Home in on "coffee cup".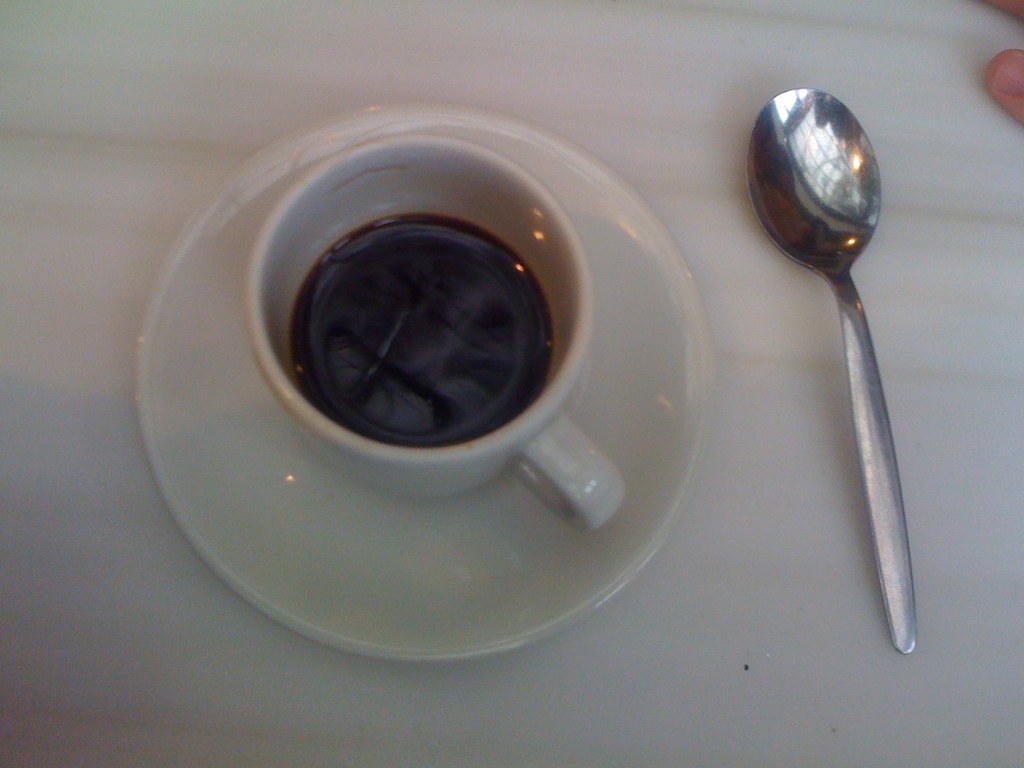
Homed in at rect(243, 130, 635, 536).
